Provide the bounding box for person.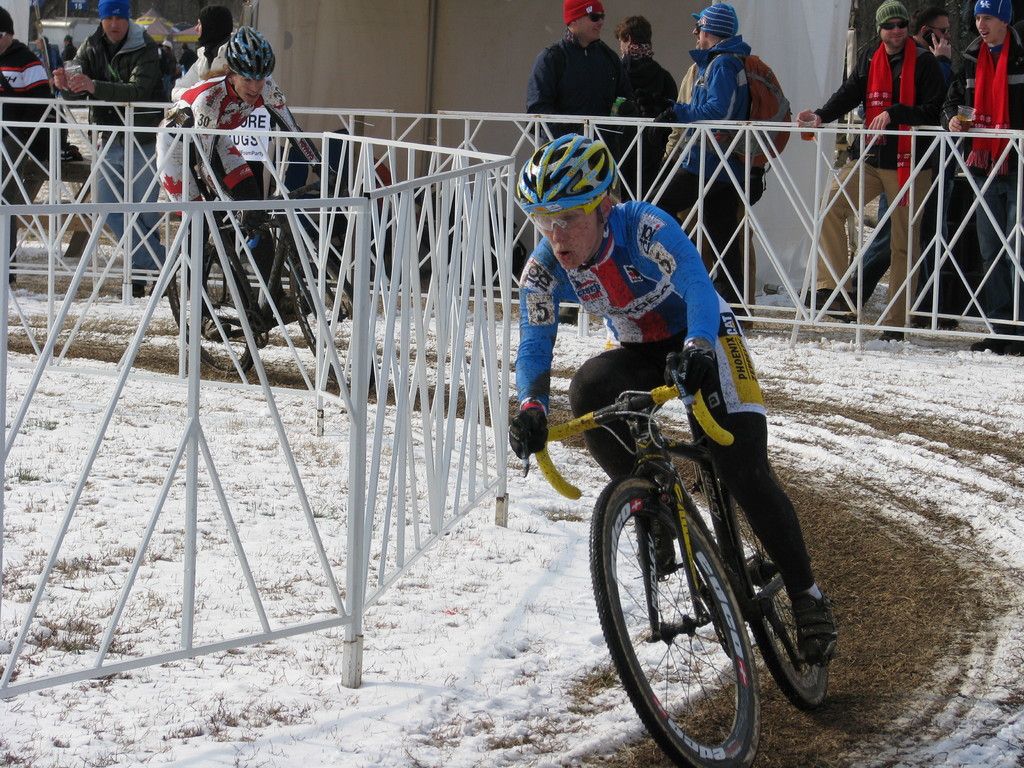
643, 0, 754, 327.
